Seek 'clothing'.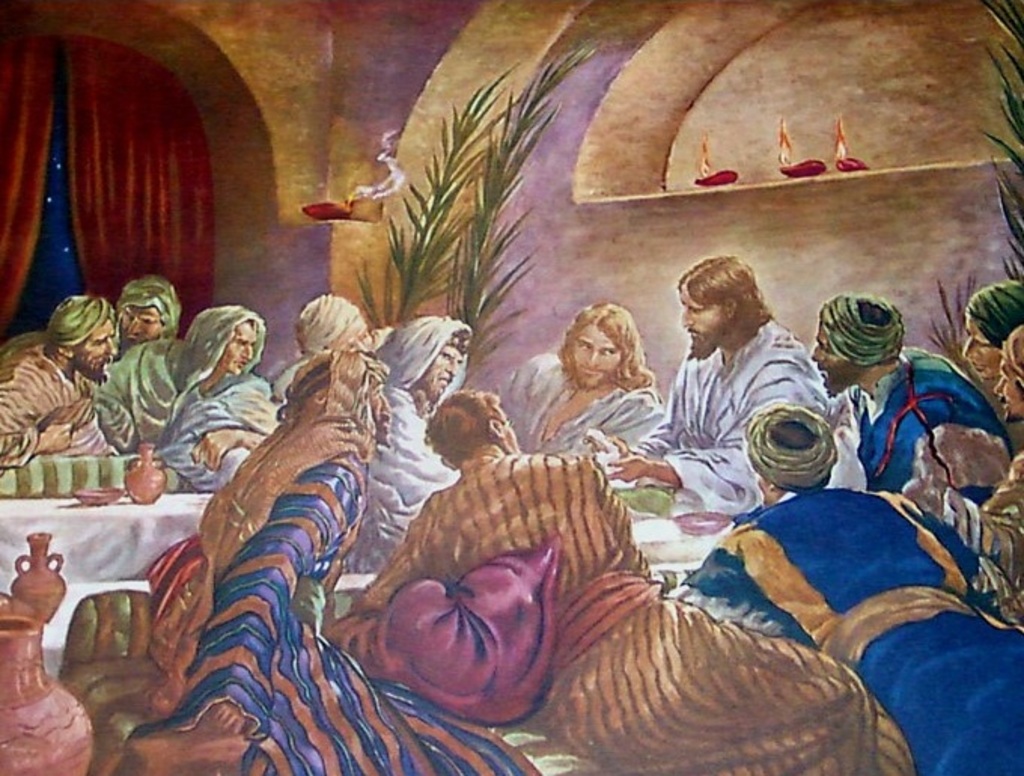
region(0, 319, 98, 469).
